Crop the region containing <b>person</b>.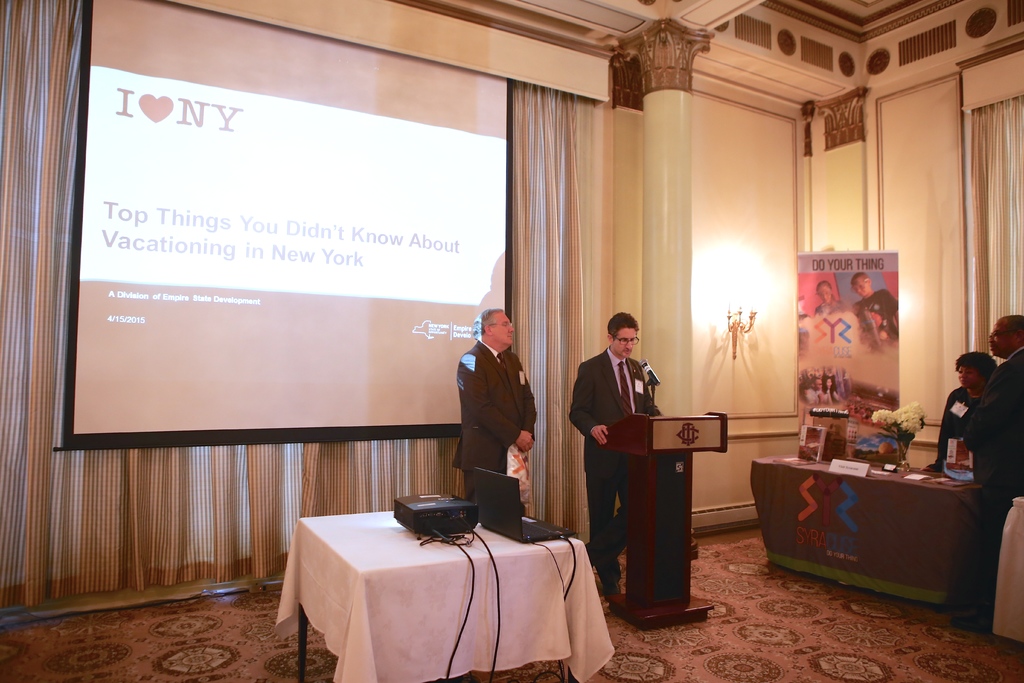
Crop region: <bbox>566, 311, 662, 613</bbox>.
